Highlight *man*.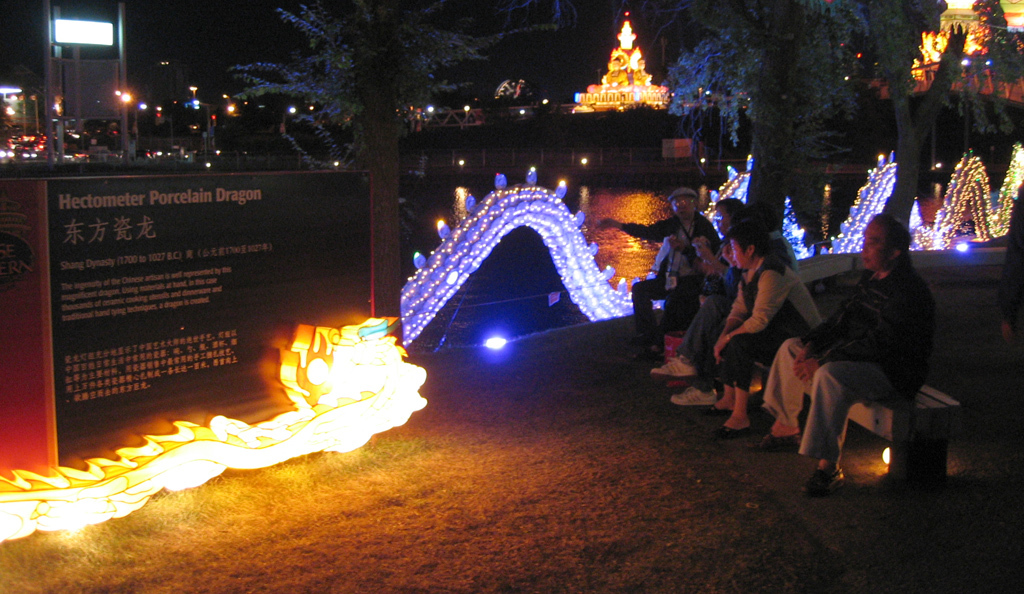
Highlighted region: bbox=(598, 187, 723, 360).
